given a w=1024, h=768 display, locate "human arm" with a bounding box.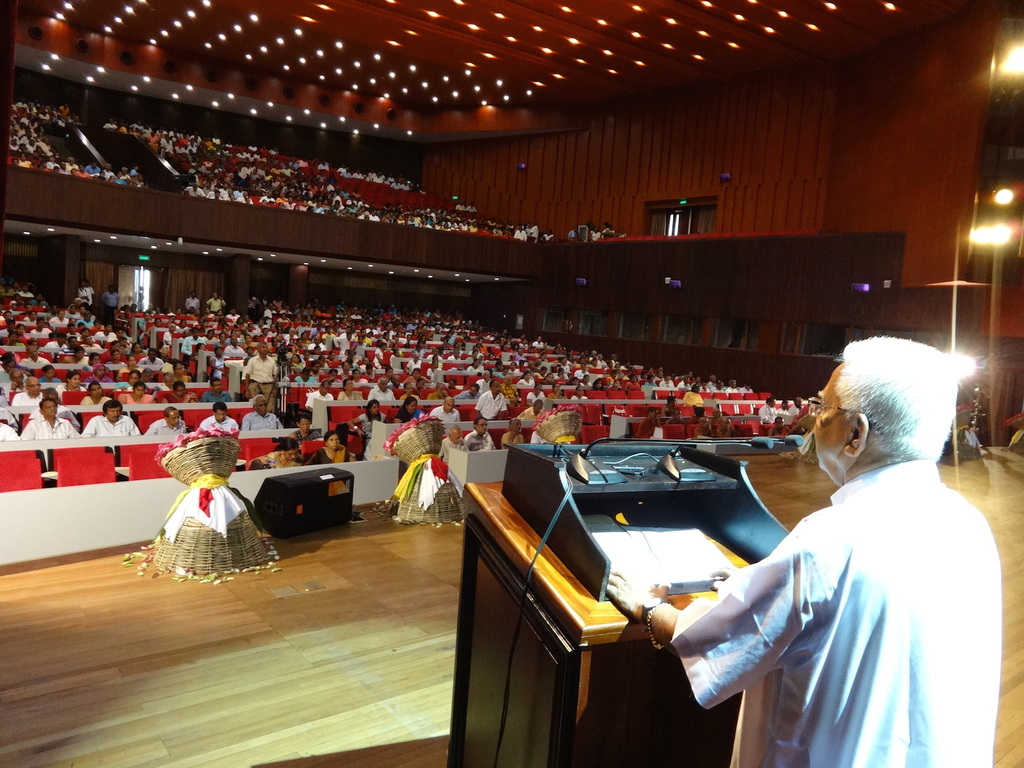
Located: pyautogui.locateOnScreen(39, 393, 45, 400).
